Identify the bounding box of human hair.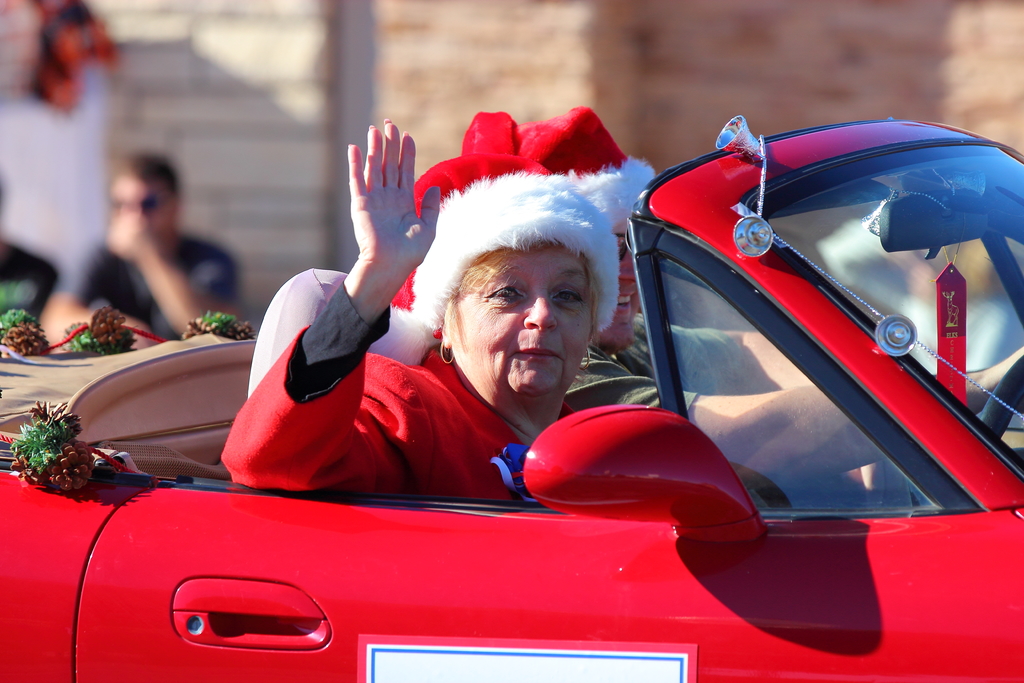
BBox(109, 144, 177, 189).
